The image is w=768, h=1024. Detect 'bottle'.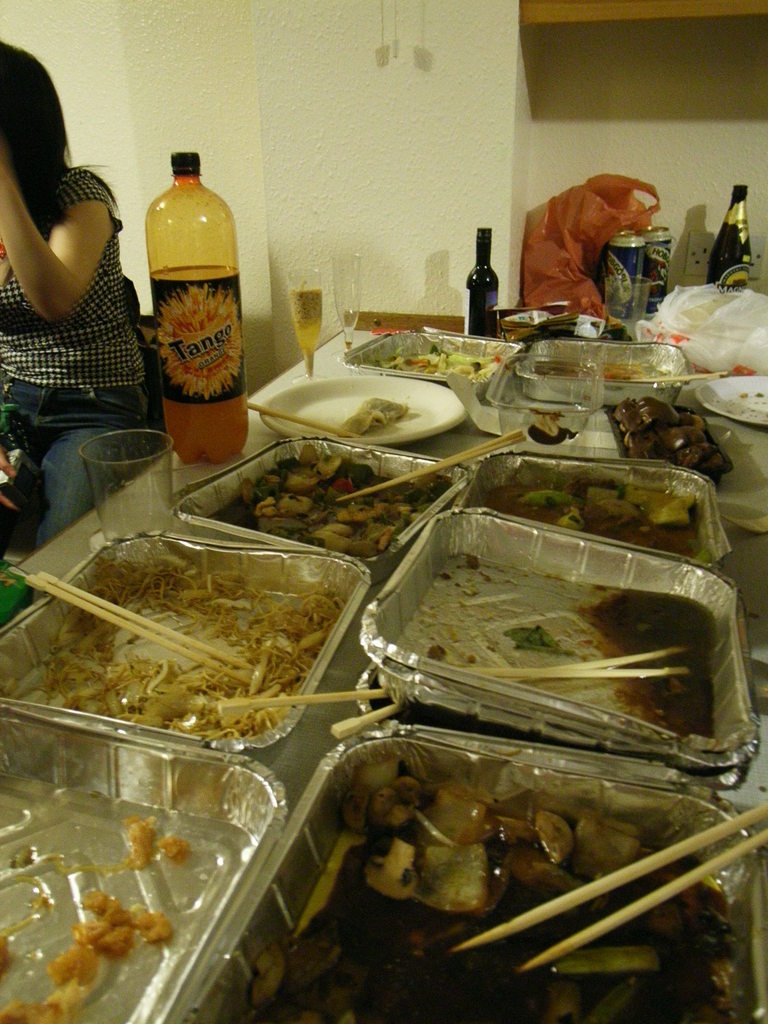
Detection: 705,180,755,287.
